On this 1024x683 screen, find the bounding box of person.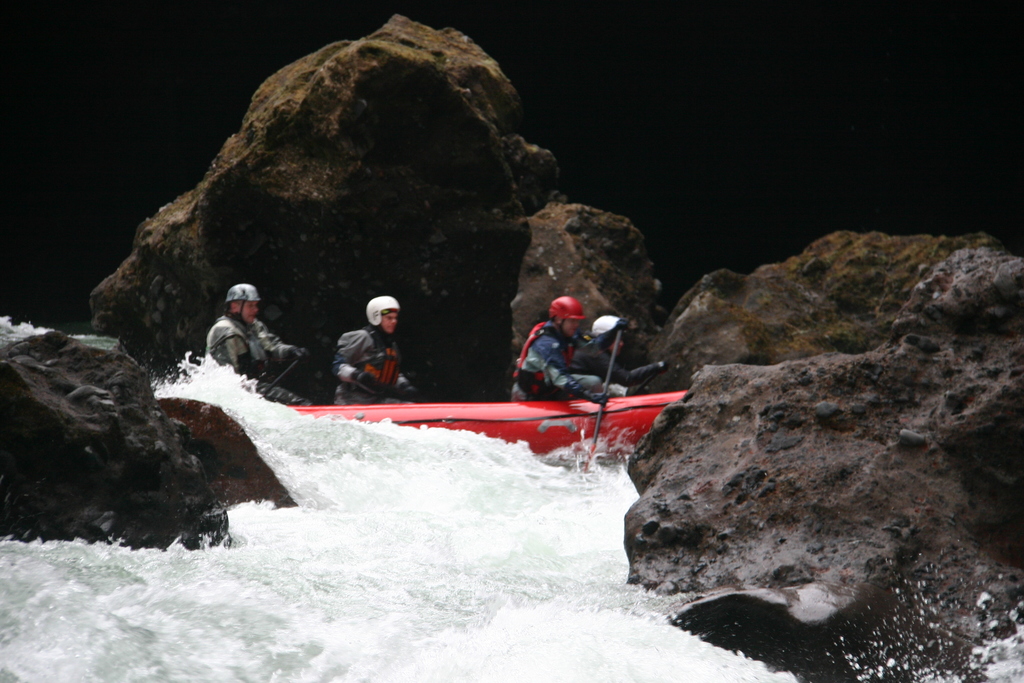
Bounding box: box(577, 309, 673, 392).
